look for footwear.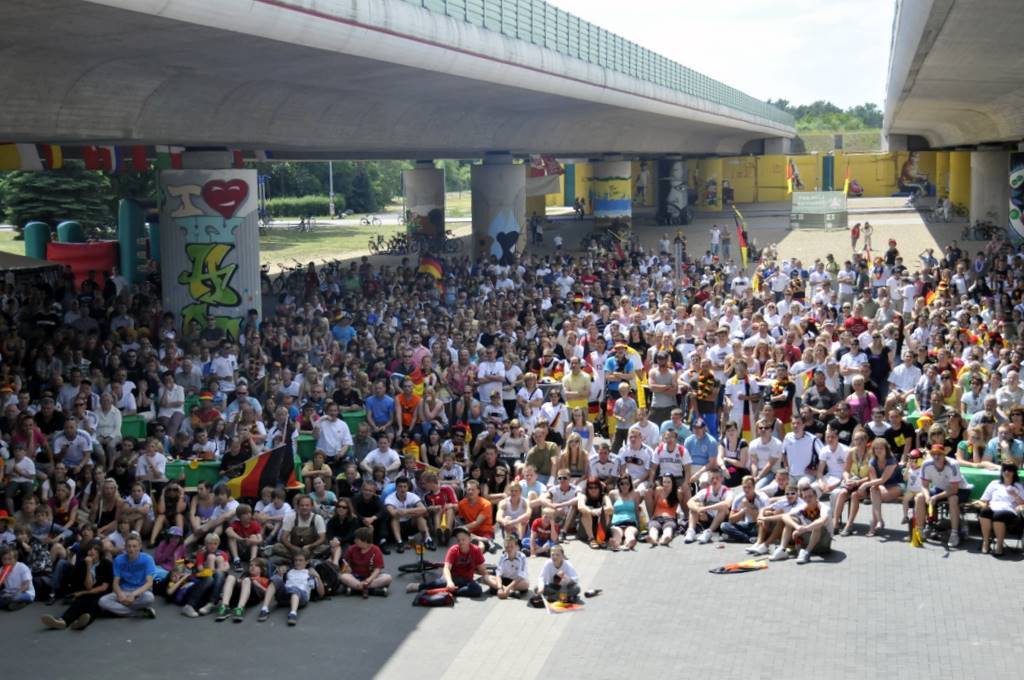
Found: [left=755, top=543, right=770, bottom=555].
